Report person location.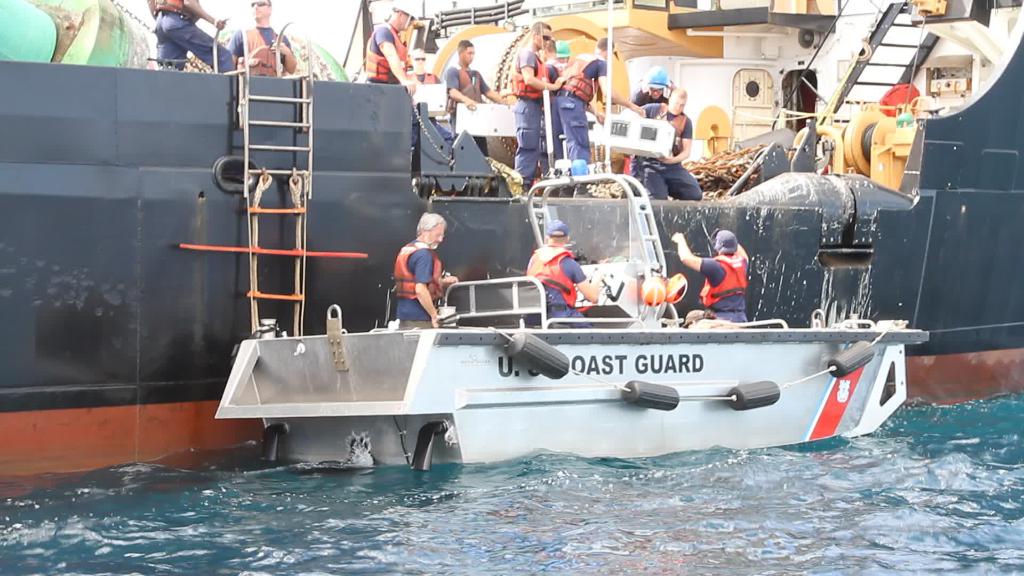
Report: [556, 35, 639, 154].
